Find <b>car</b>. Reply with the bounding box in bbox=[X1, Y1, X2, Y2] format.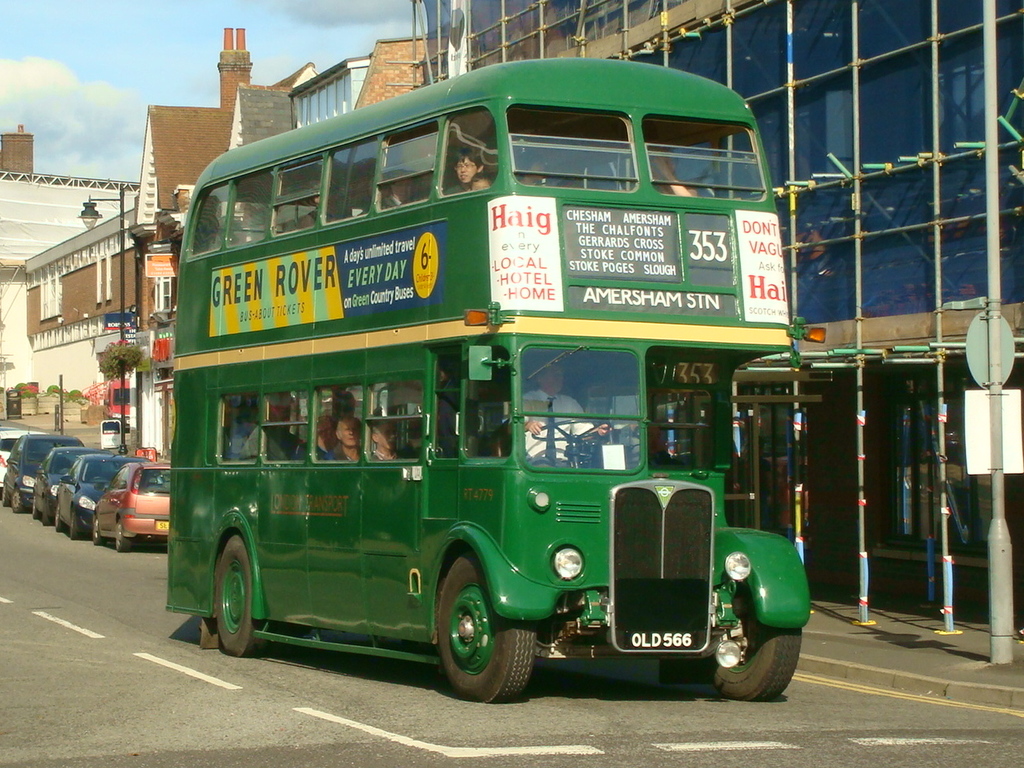
bbox=[31, 445, 108, 527].
